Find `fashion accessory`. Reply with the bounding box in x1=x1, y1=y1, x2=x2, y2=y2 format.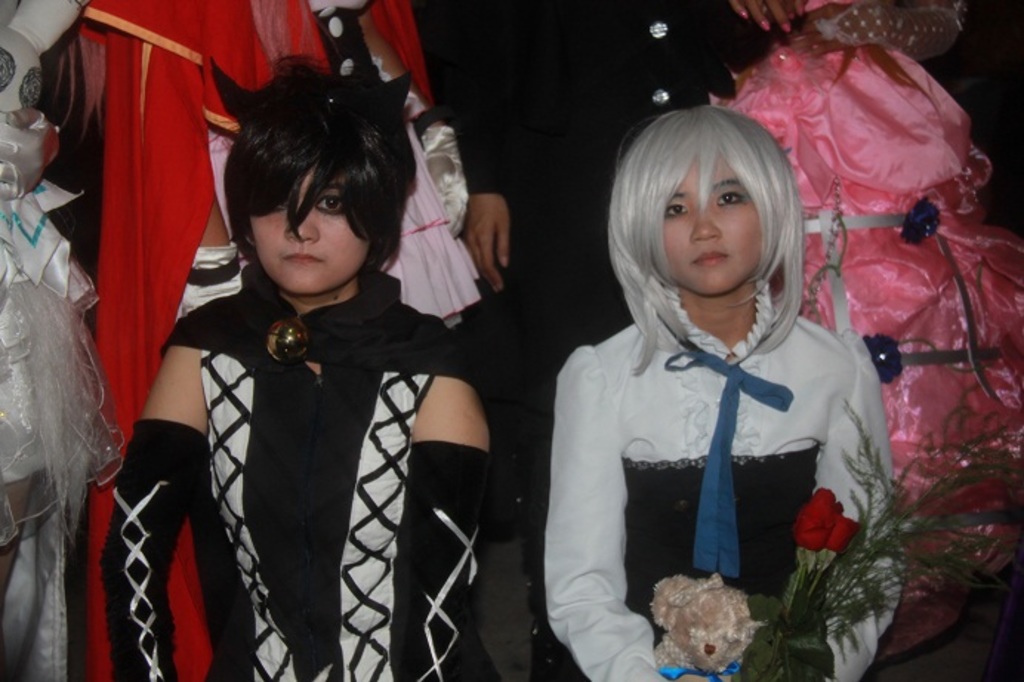
x1=805, y1=191, x2=1002, y2=405.
